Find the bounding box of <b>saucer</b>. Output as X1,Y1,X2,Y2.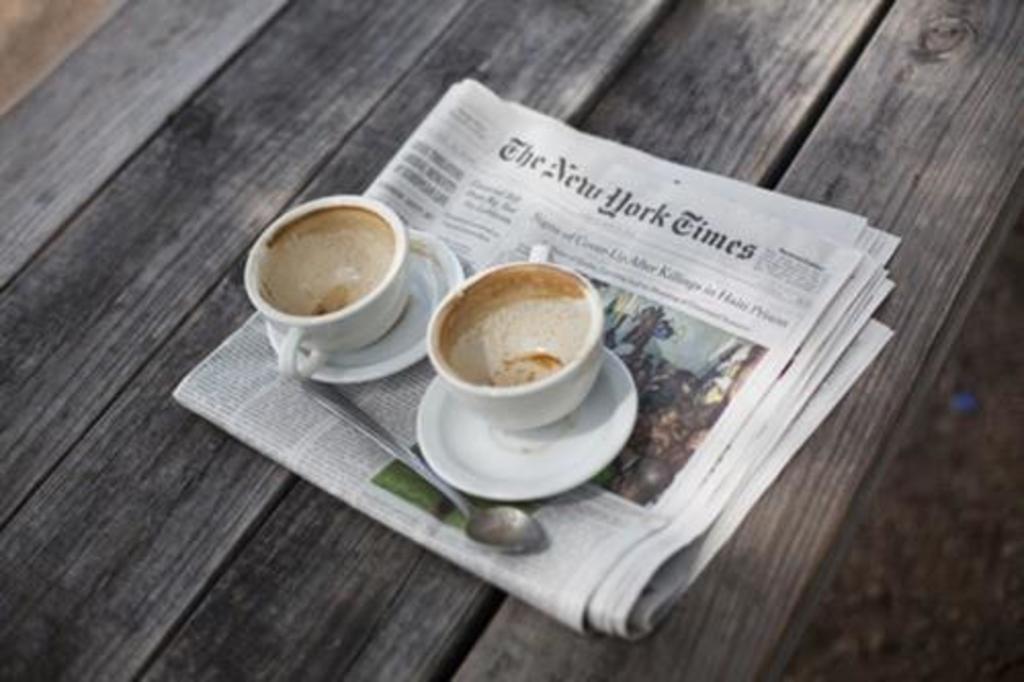
412,344,639,502.
